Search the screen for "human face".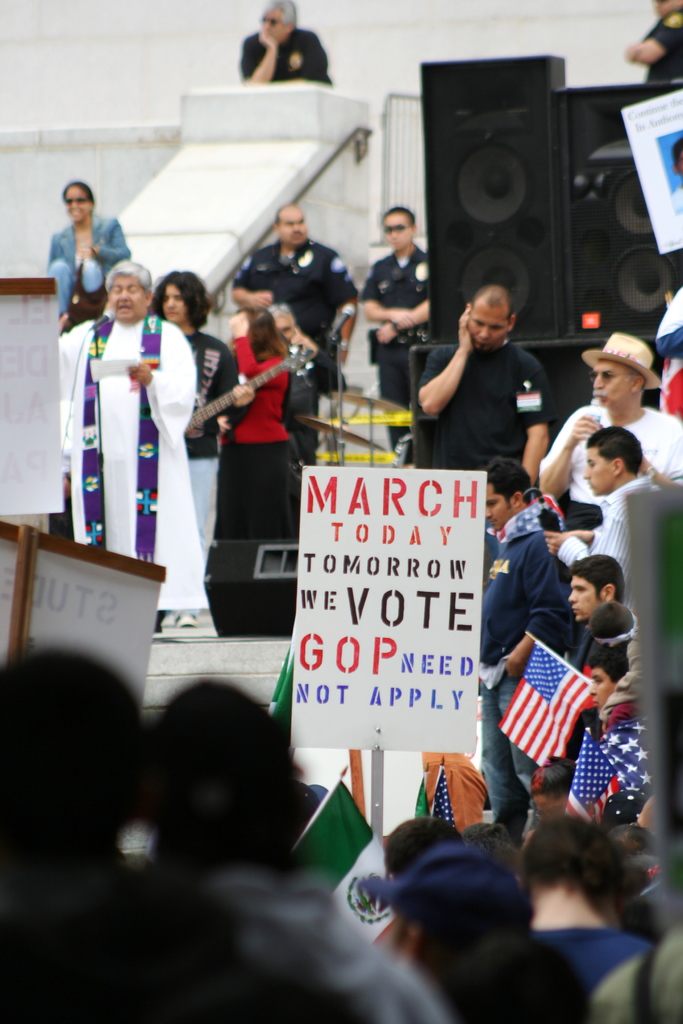
Found at bbox=(583, 447, 618, 498).
